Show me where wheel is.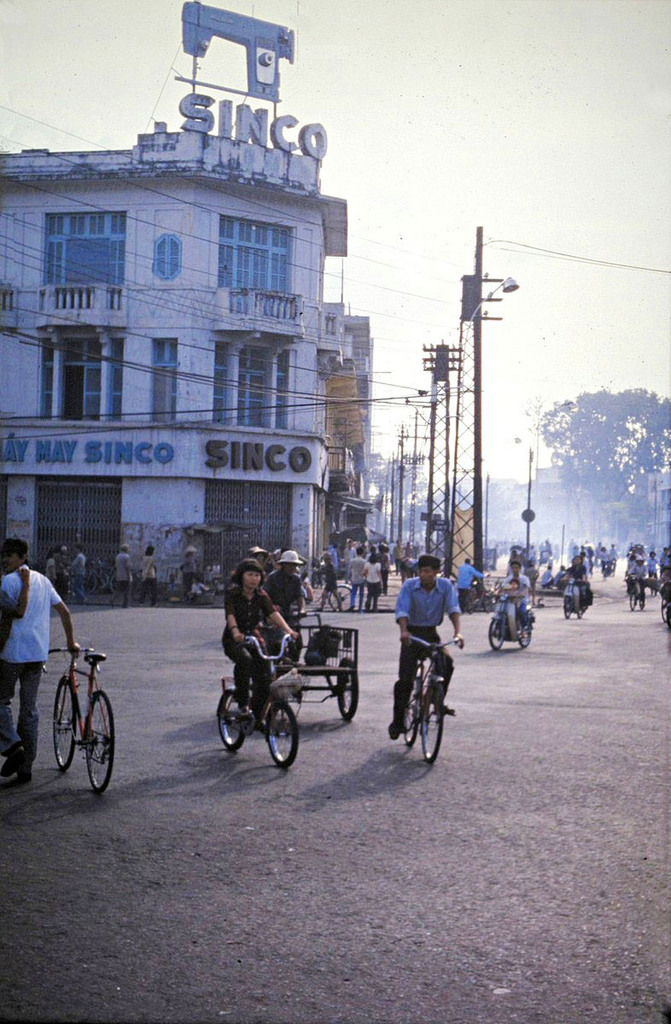
wheel is at Rect(480, 614, 503, 650).
